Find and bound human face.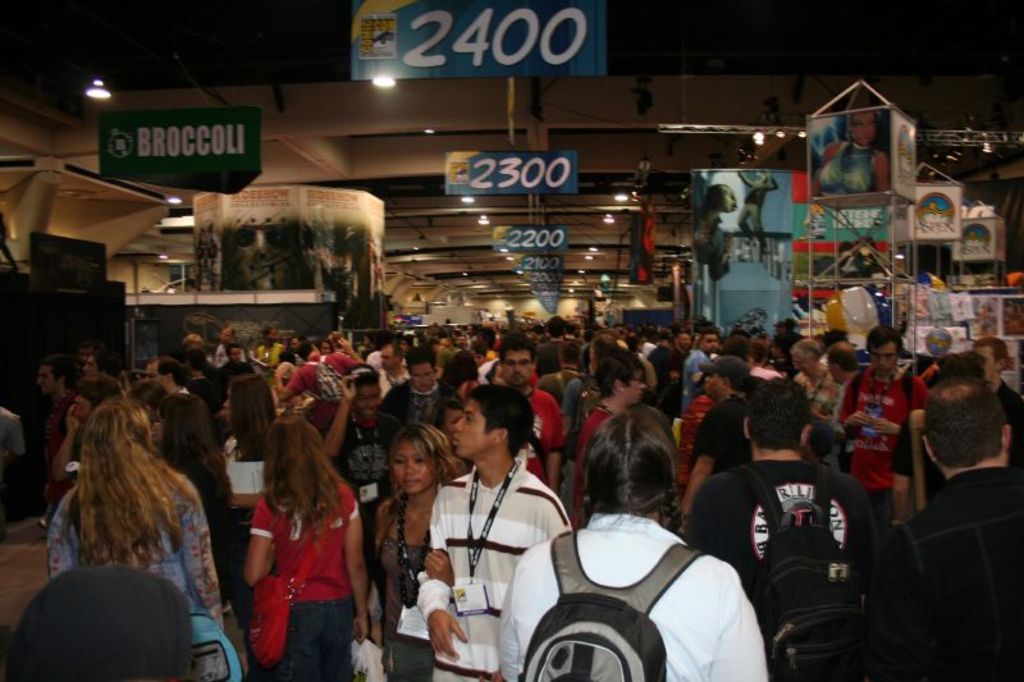
Bound: [left=380, top=345, right=397, bottom=375].
